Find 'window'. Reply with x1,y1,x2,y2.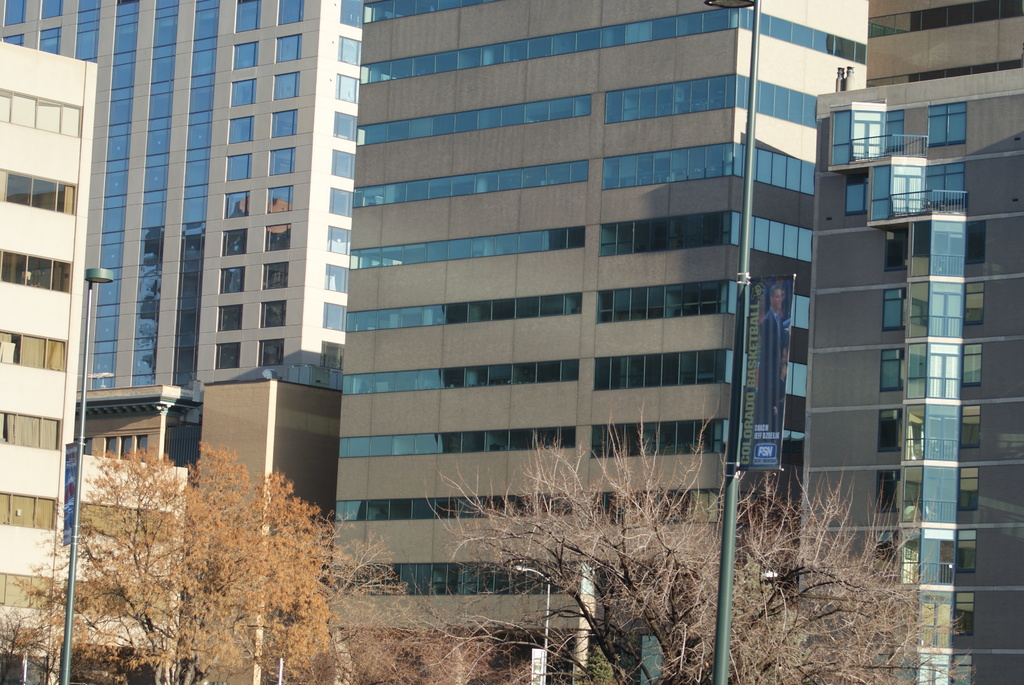
268,185,294,217.
